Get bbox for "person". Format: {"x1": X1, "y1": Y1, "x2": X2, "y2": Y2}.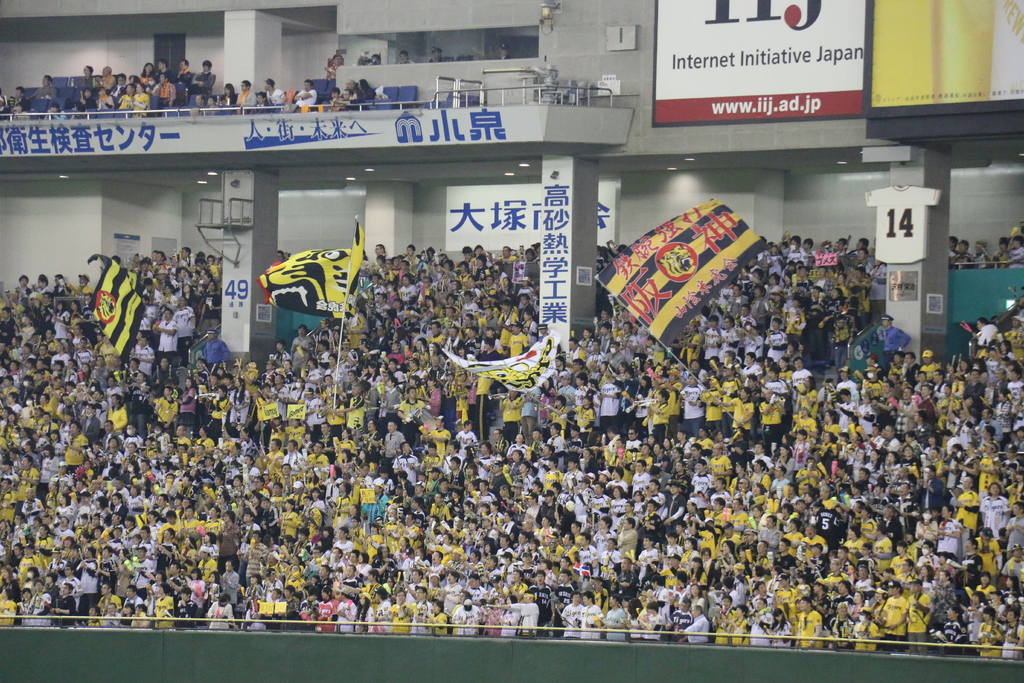
{"x1": 673, "y1": 599, "x2": 709, "y2": 639}.
